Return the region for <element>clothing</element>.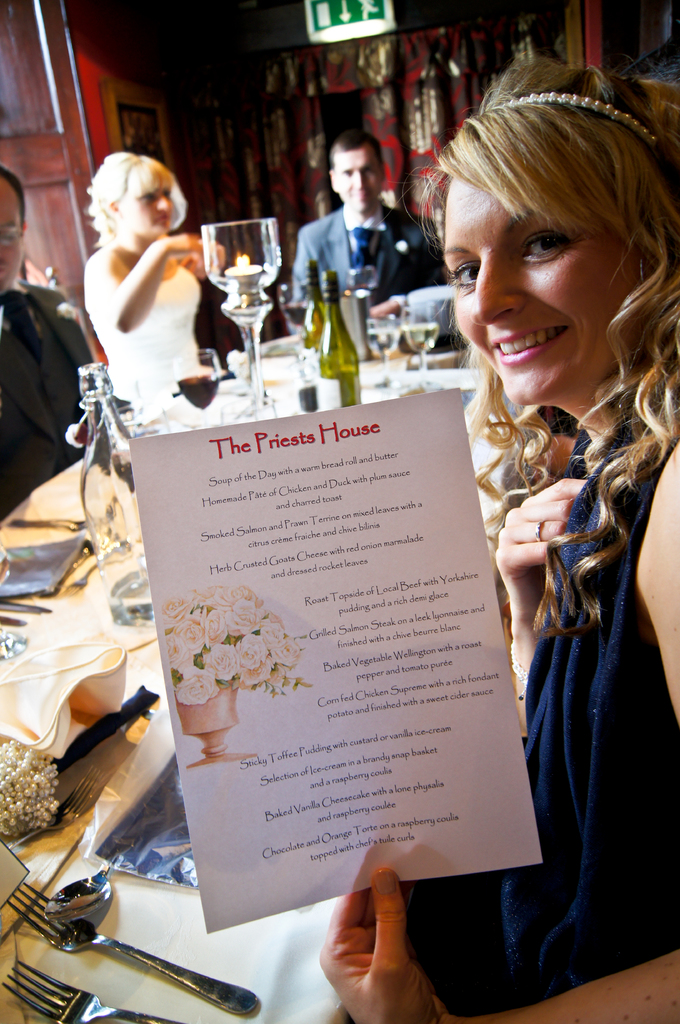
<box>503,402,578,508</box>.
